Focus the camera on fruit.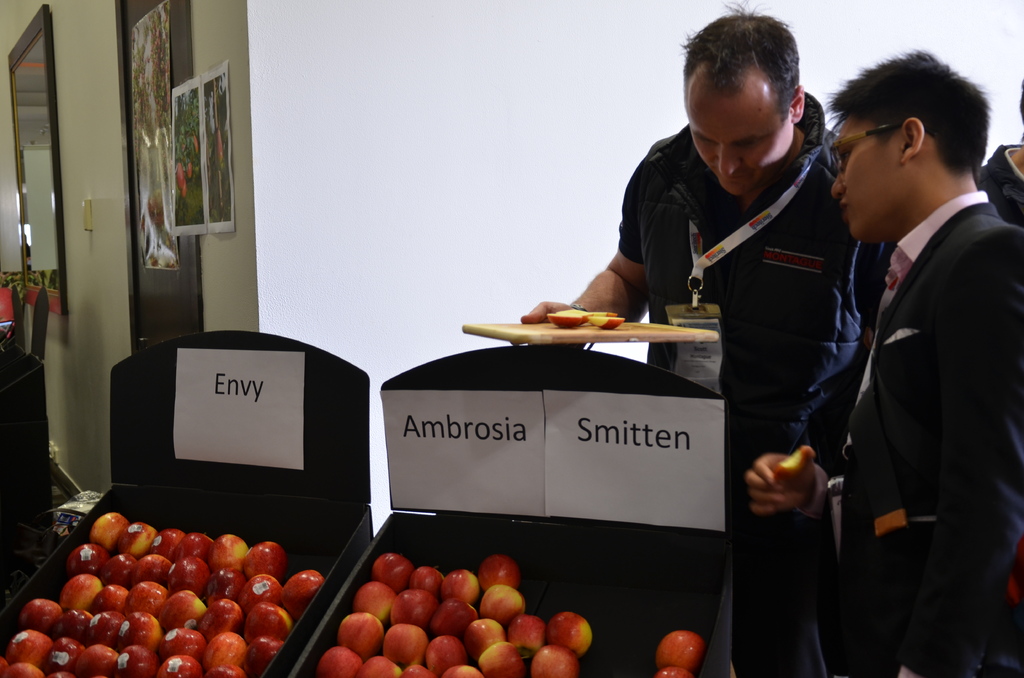
Focus region: BBox(588, 316, 624, 334).
